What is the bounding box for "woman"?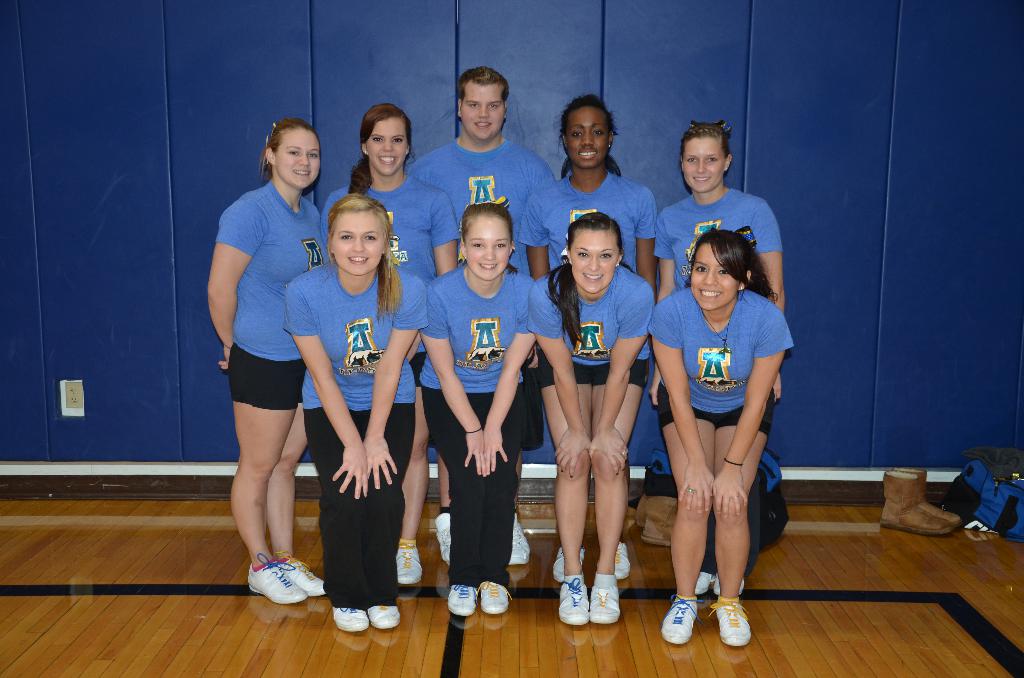
{"left": 314, "top": 102, "right": 456, "bottom": 590}.
